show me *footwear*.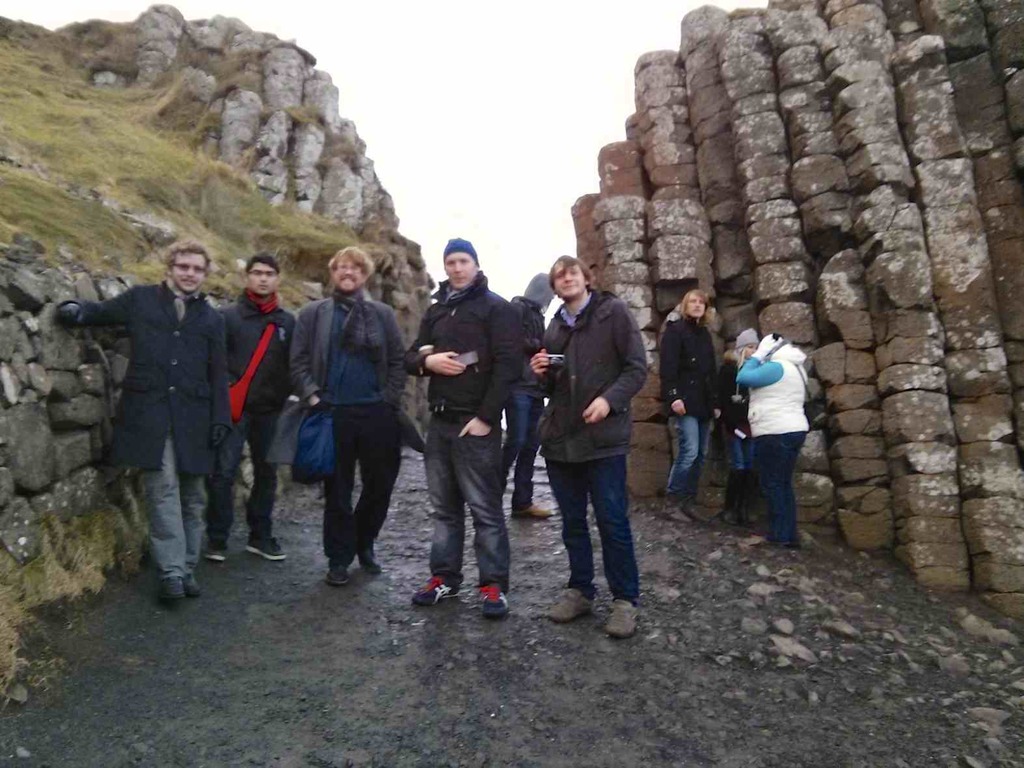
*footwear* is here: <box>206,531,228,565</box>.
